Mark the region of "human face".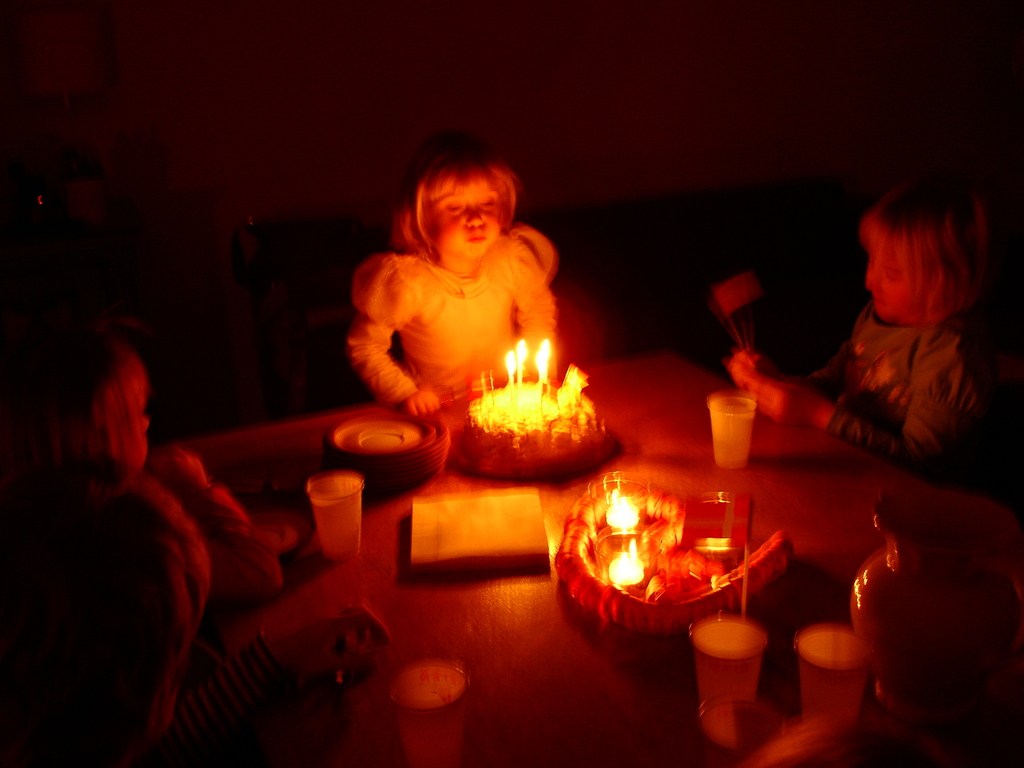
Region: crop(863, 239, 923, 324).
